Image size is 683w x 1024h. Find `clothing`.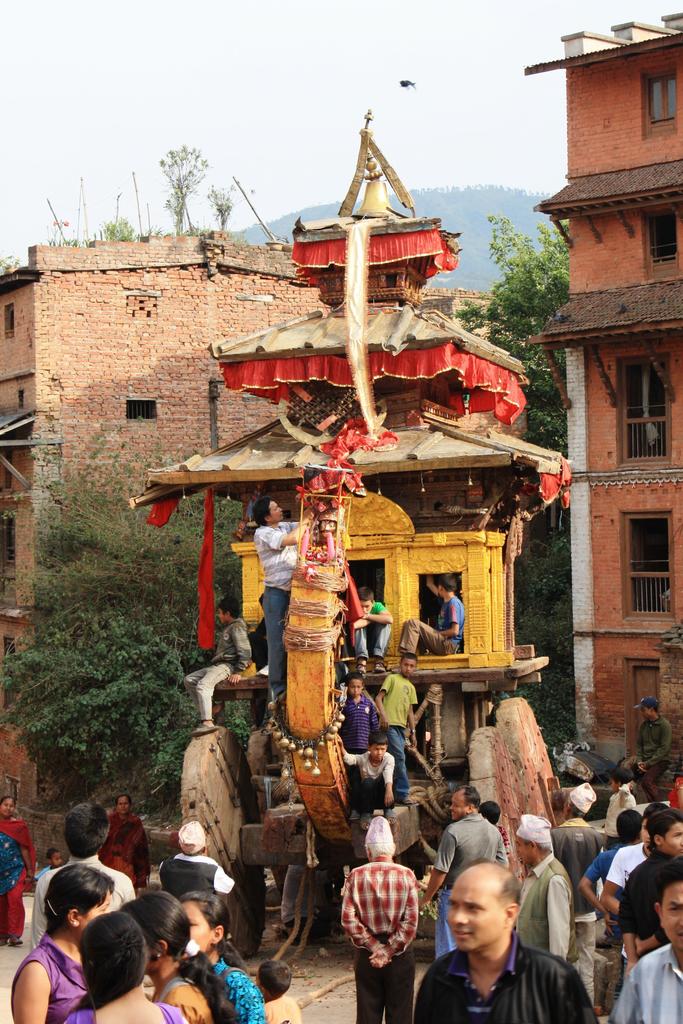
l=403, t=596, r=464, b=655.
